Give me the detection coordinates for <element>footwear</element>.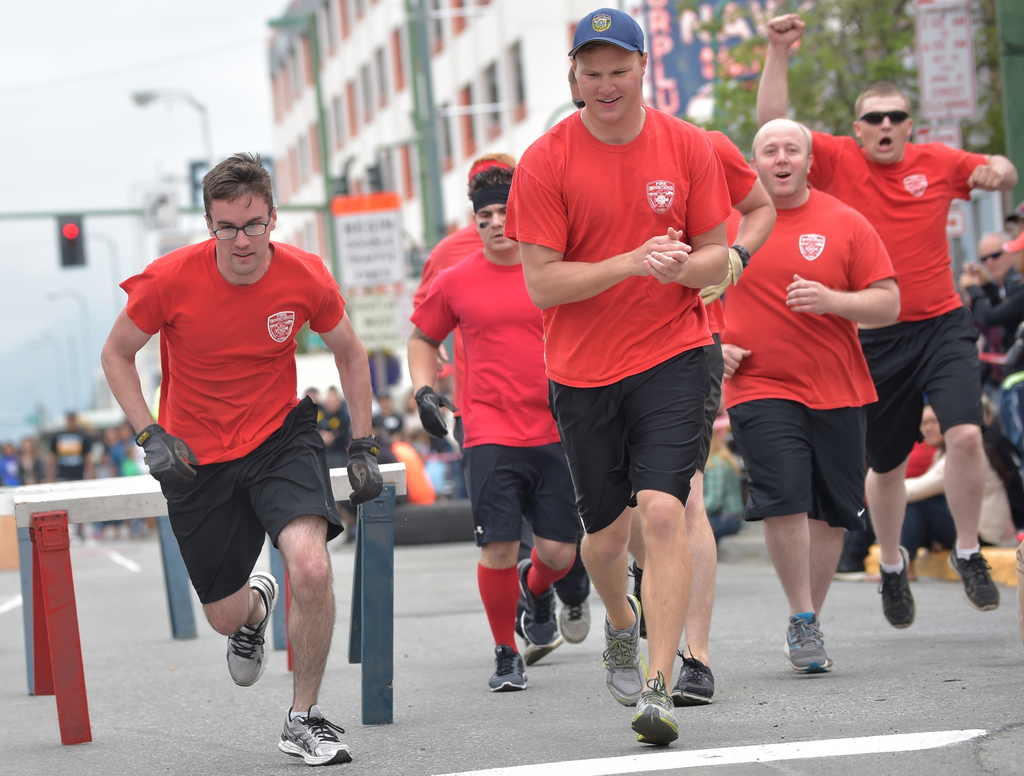
box(628, 557, 657, 639).
